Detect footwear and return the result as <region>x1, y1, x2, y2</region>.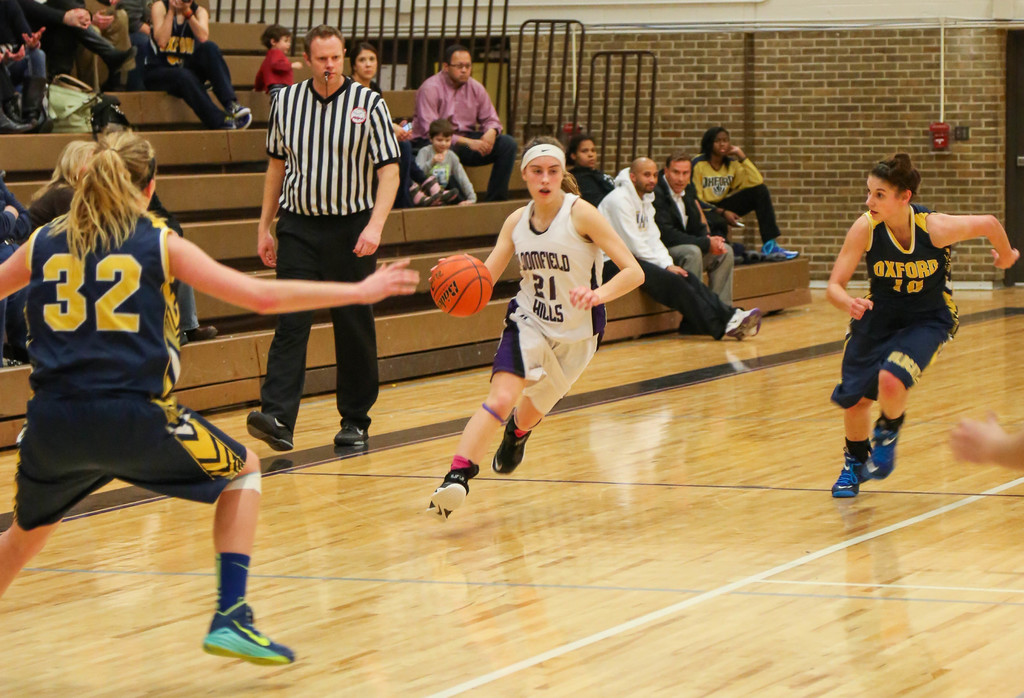
<region>767, 238, 798, 260</region>.
